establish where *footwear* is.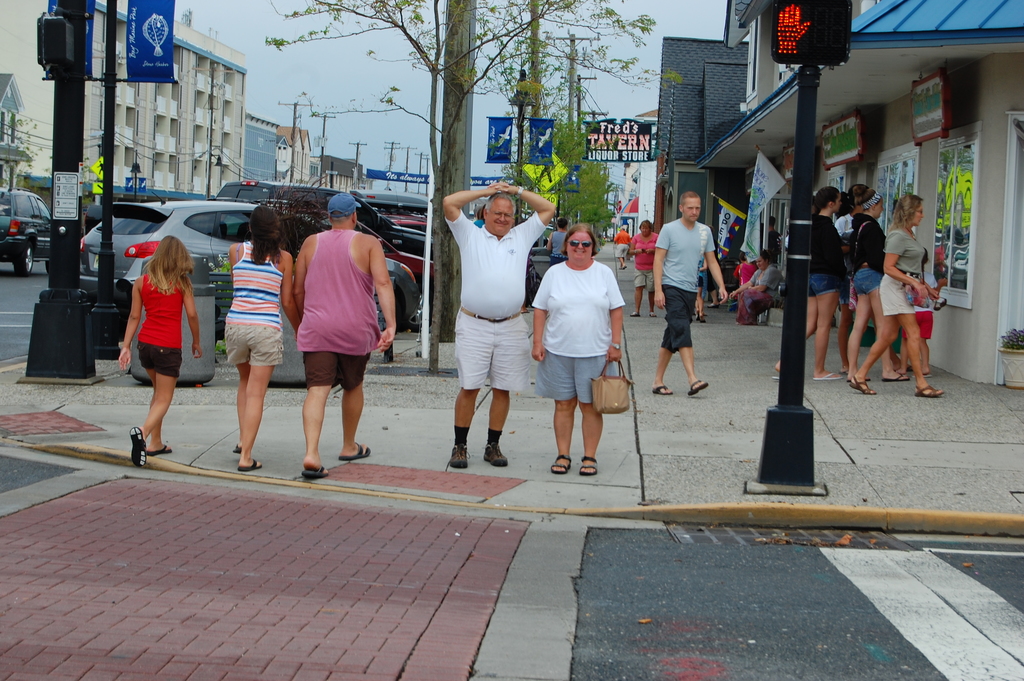
Established at [x1=808, y1=364, x2=850, y2=379].
